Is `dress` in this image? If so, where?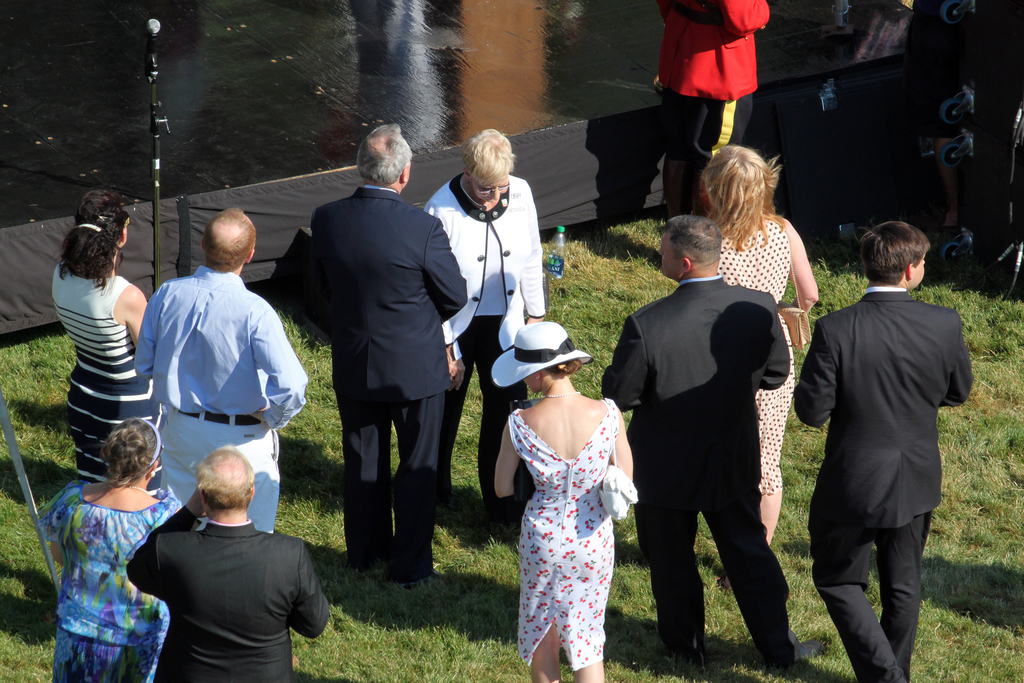
Yes, at bbox(51, 268, 168, 486).
